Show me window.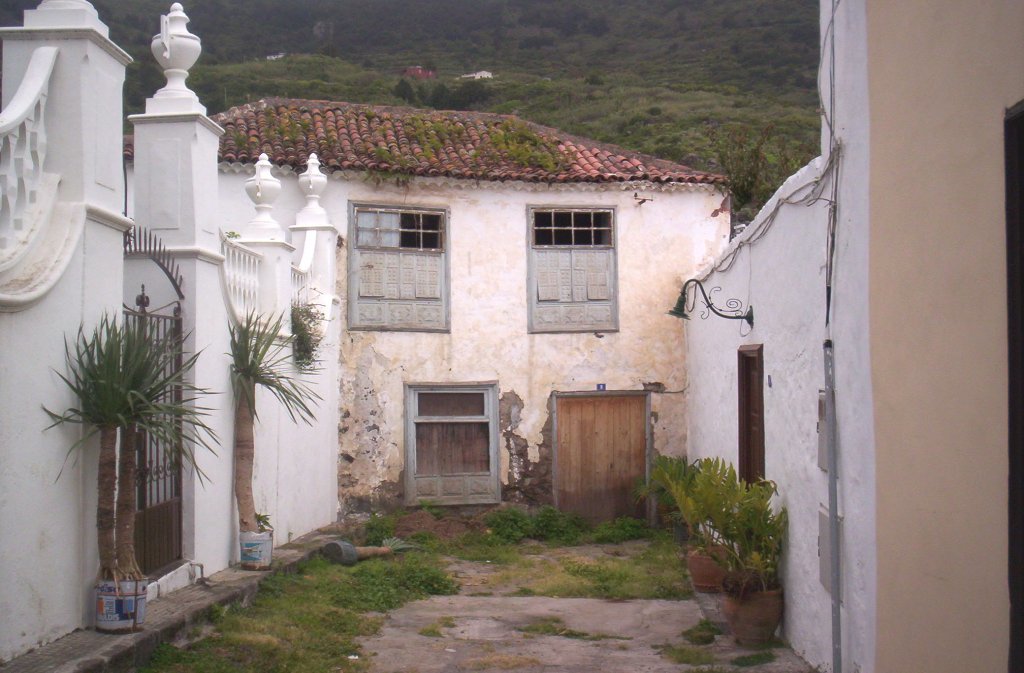
window is here: 525 203 625 328.
